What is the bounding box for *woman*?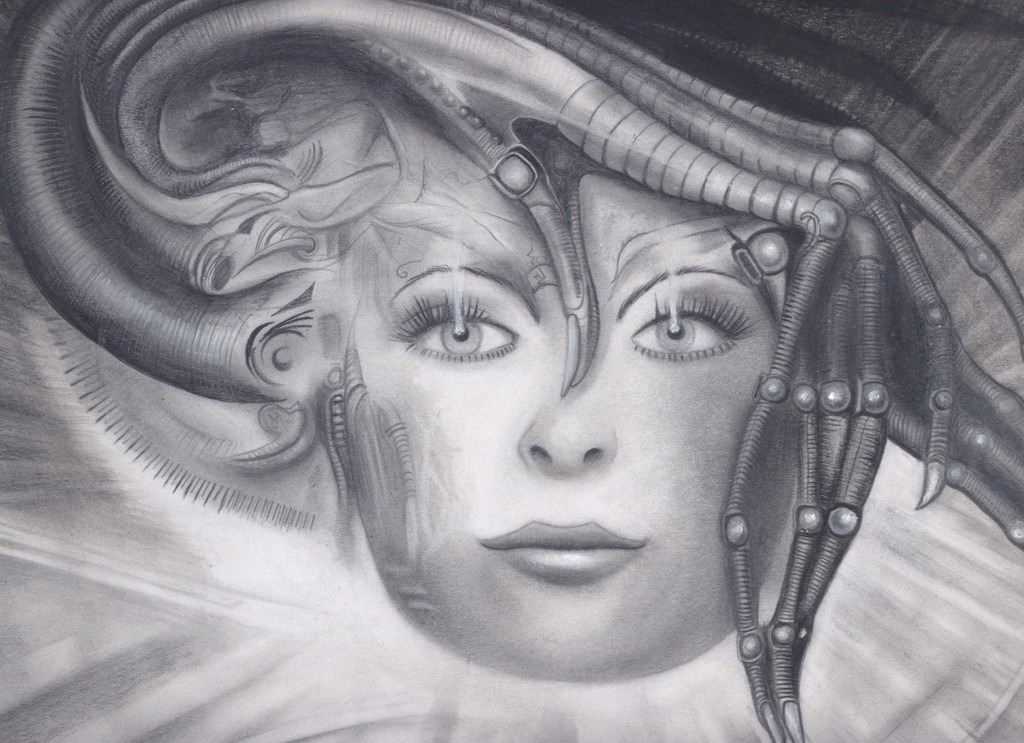
<region>17, 25, 942, 713</region>.
